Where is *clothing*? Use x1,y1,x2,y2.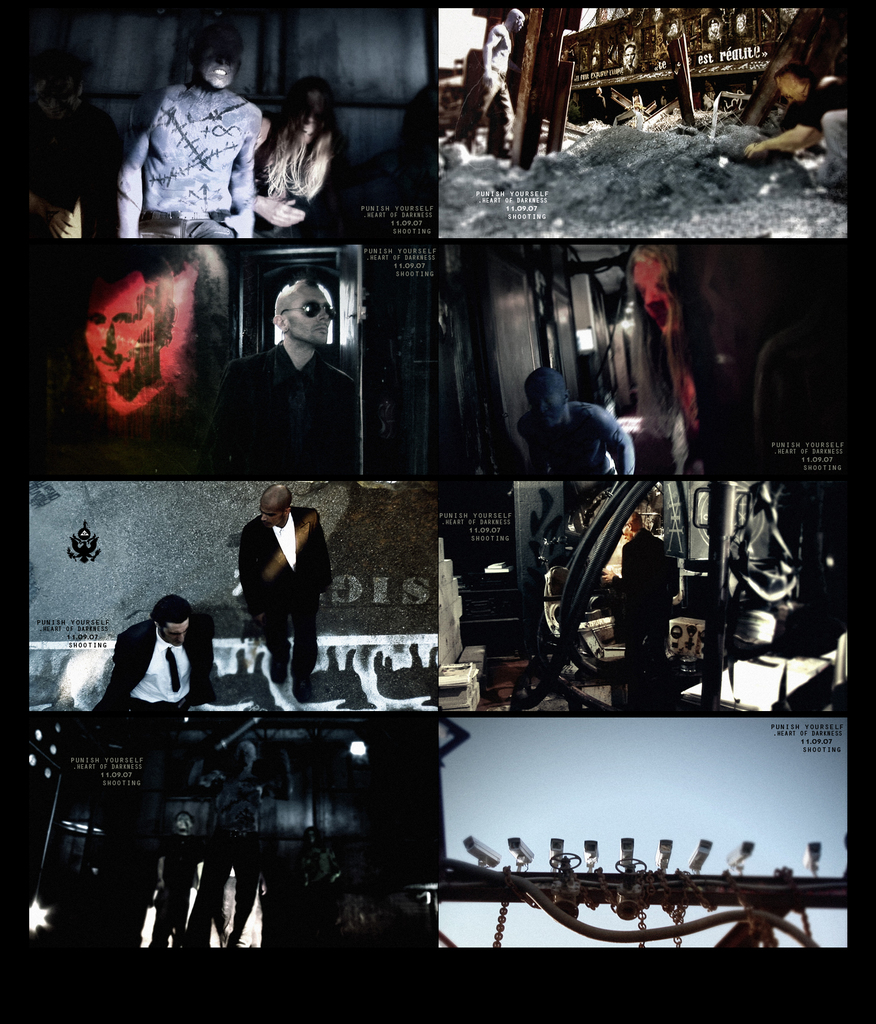
811,109,852,185.
